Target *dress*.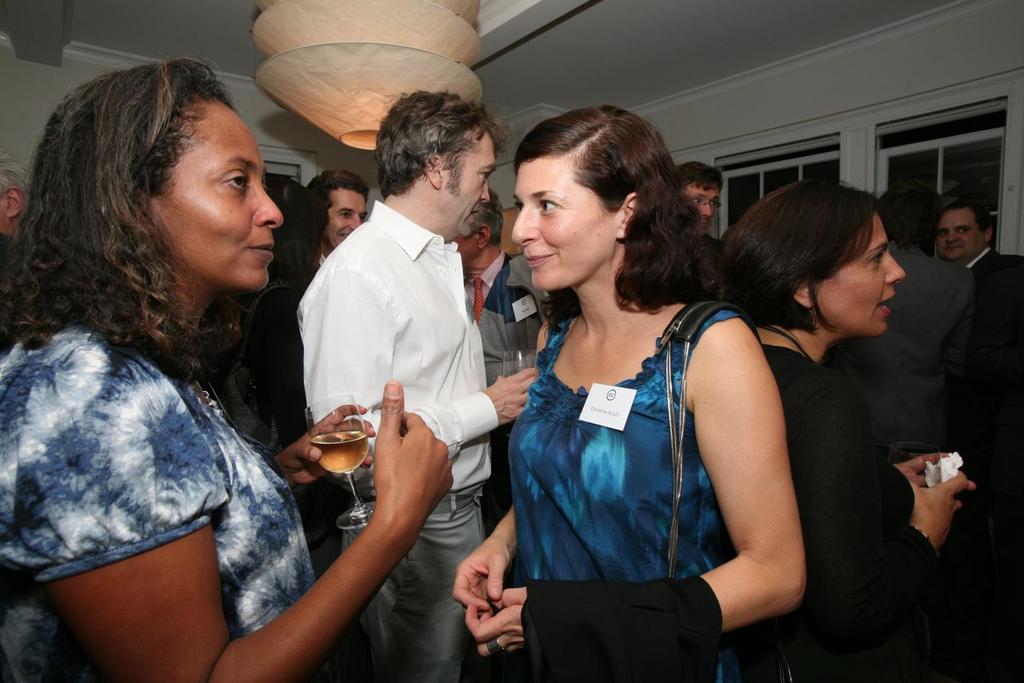
Target region: x1=508 y1=309 x2=761 y2=682.
